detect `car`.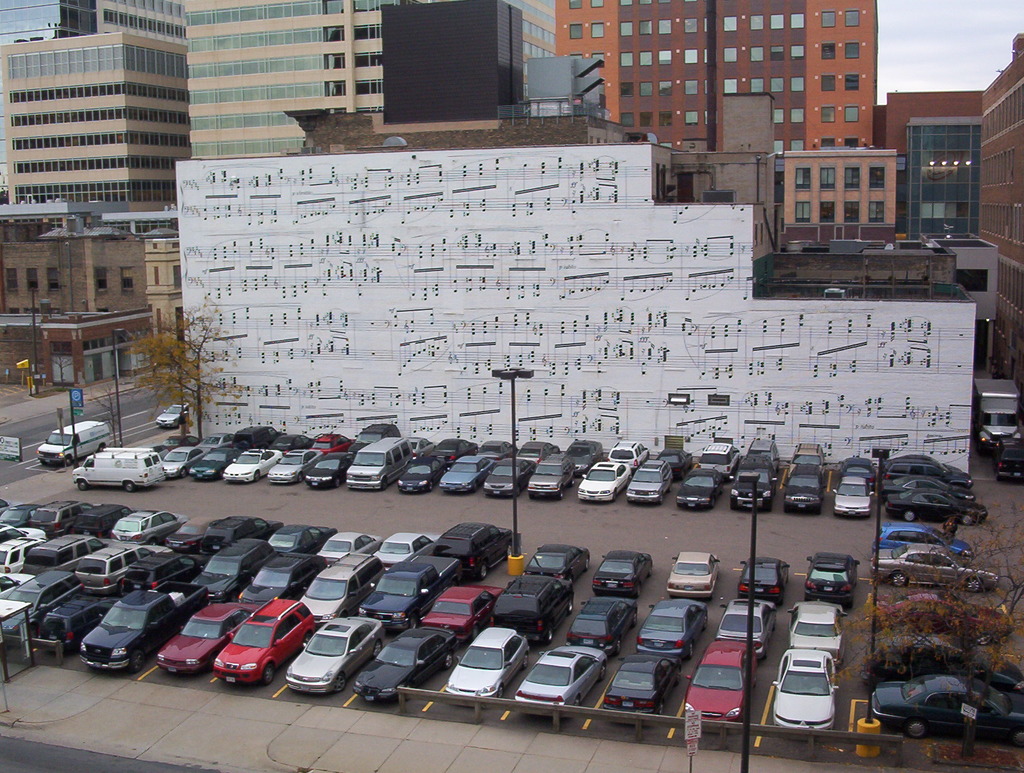
Detected at x1=884, y1=487, x2=986, y2=526.
